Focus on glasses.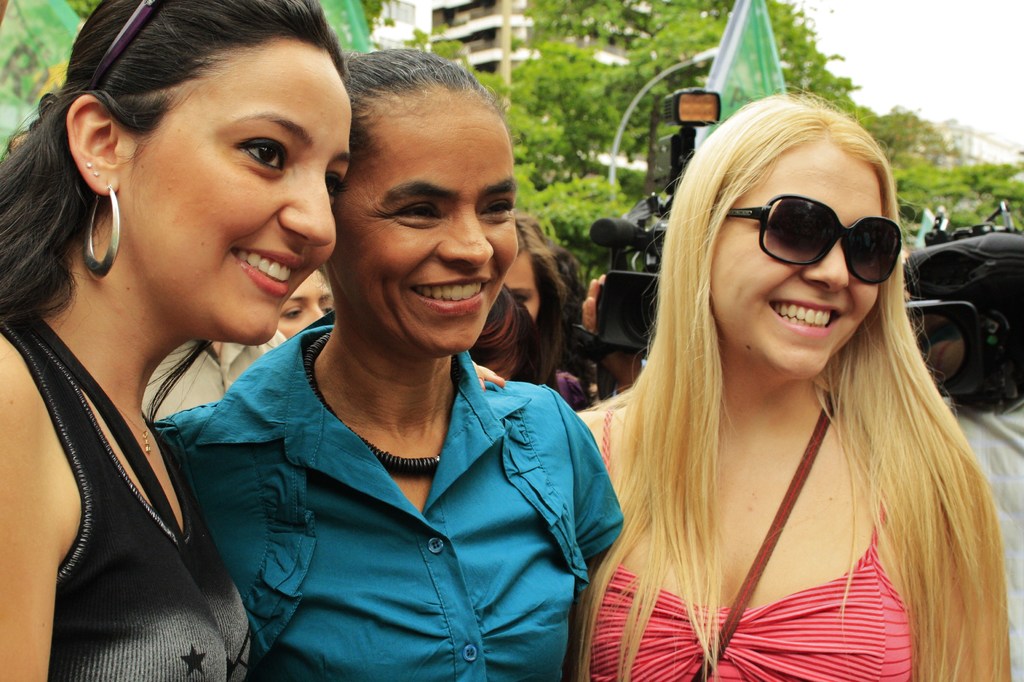
Focused at rect(719, 188, 914, 279).
